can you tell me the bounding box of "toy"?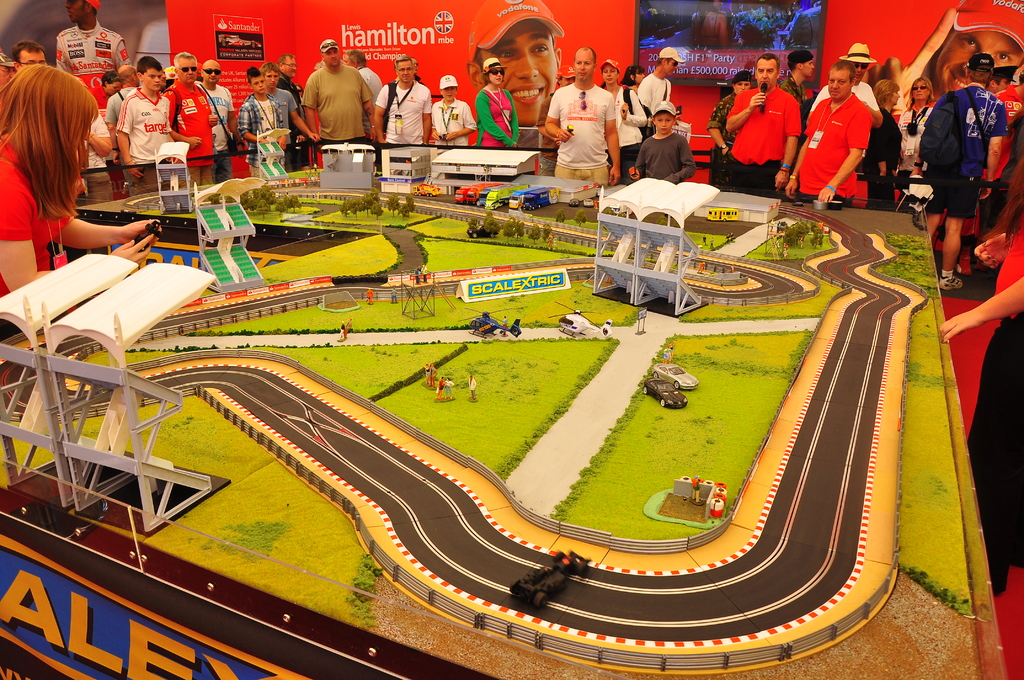
0:250:216:546.
